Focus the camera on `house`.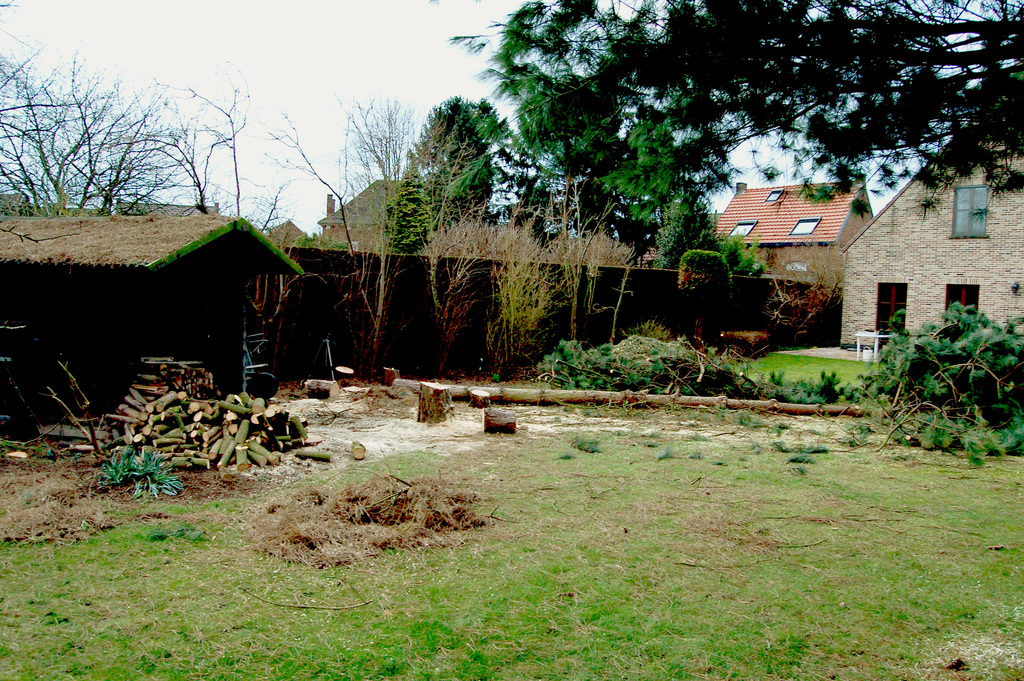
Focus region: box=[817, 143, 998, 369].
